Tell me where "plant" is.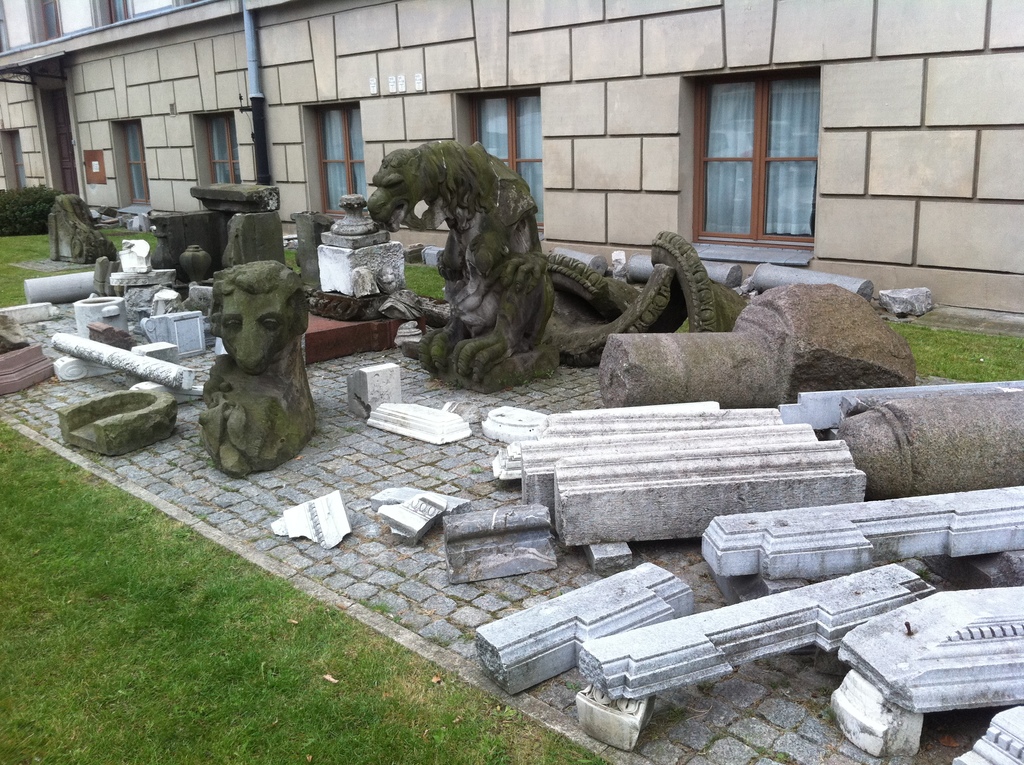
"plant" is at region(88, 449, 104, 467).
